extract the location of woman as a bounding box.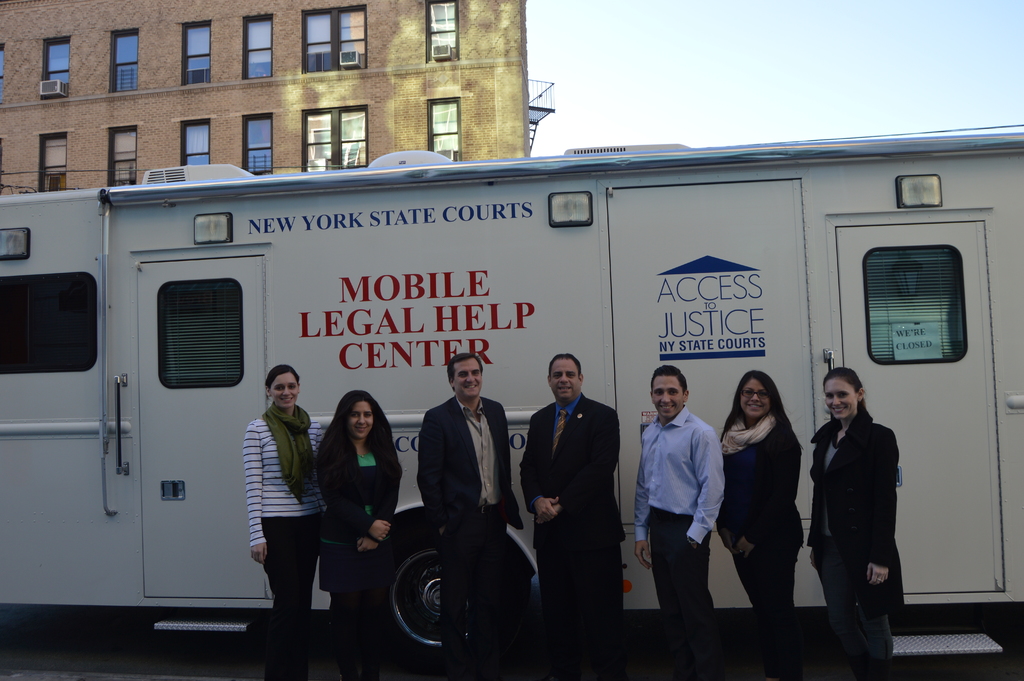
BBox(796, 370, 912, 655).
